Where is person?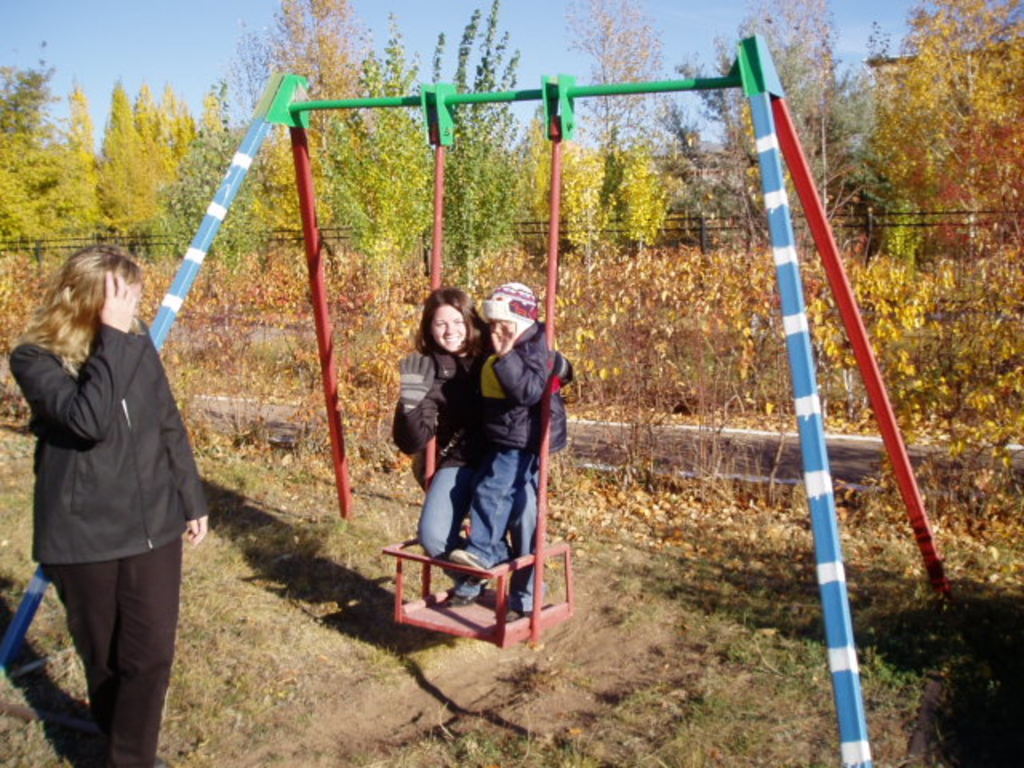
Rect(450, 278, 579, 610).
